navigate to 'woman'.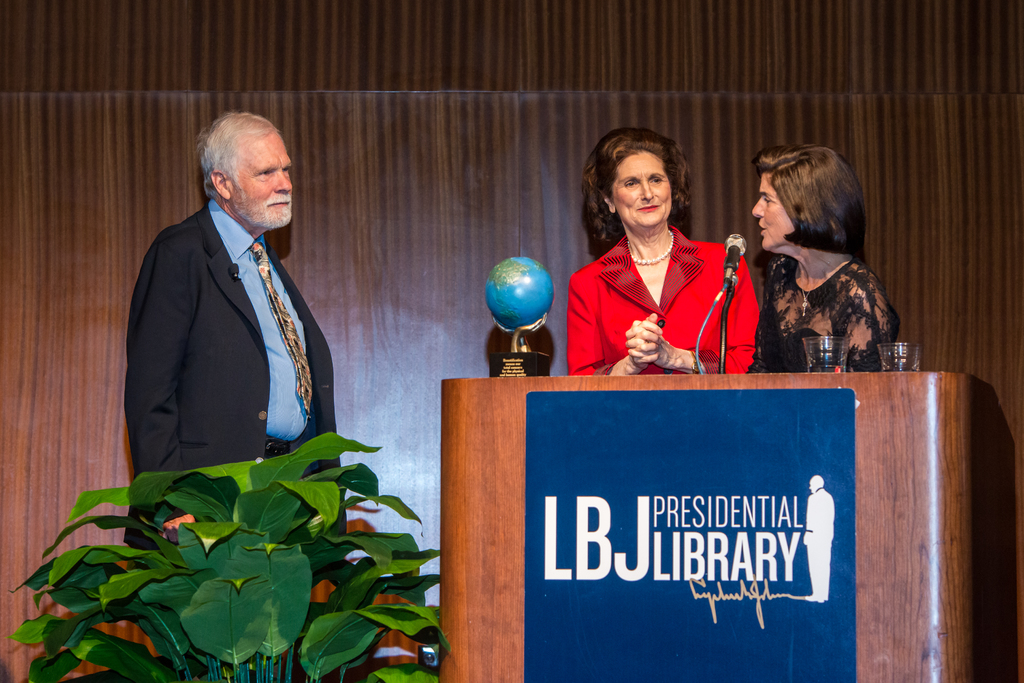
Navigation target: detection(742, 142, 911, 370).
